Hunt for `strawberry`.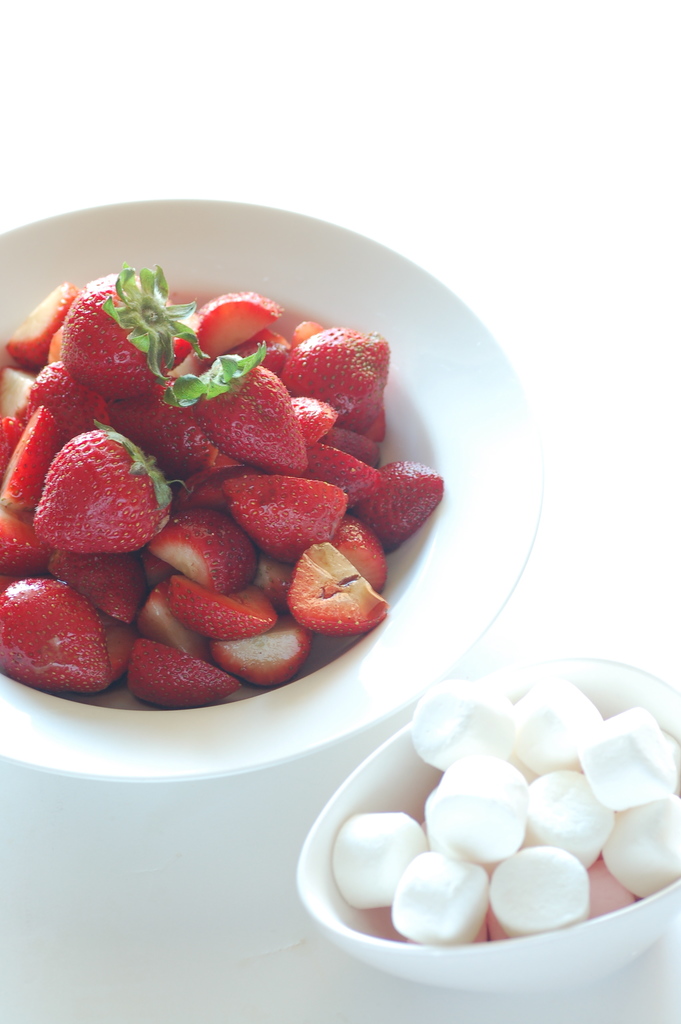
Hunted down at (left=266, top=318, right=382, bottom=408).
